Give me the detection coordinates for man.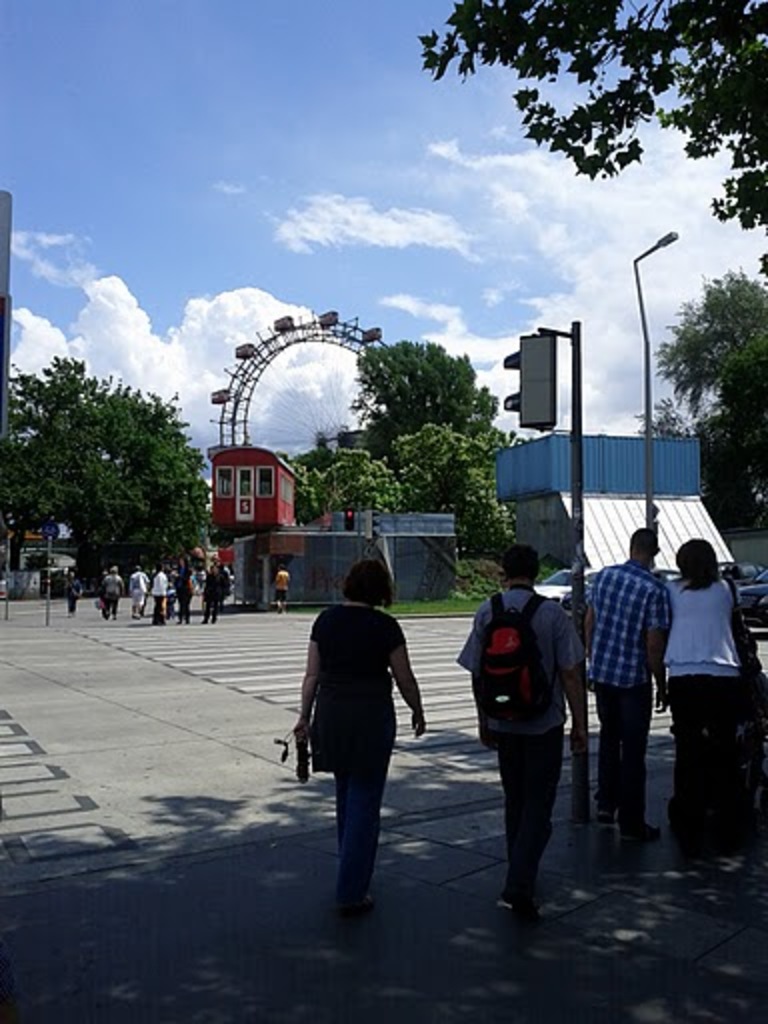
select_region(268, 562, 296, 620).
